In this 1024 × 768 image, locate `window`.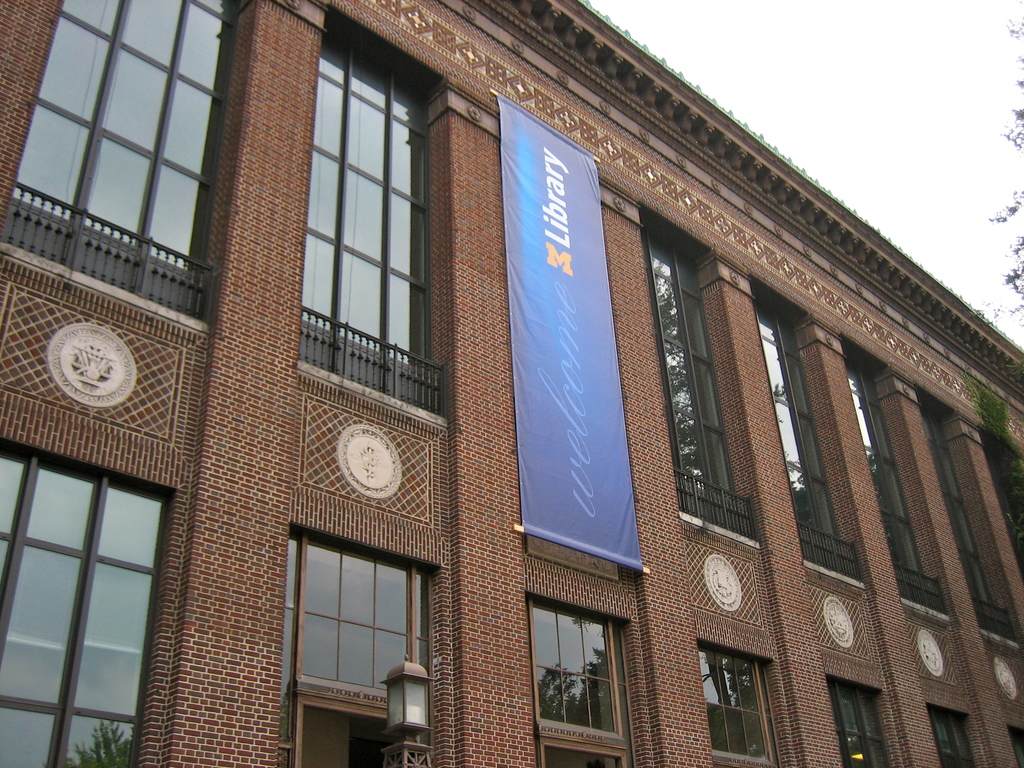
Bounding box: (532, 613, 634, 767).
